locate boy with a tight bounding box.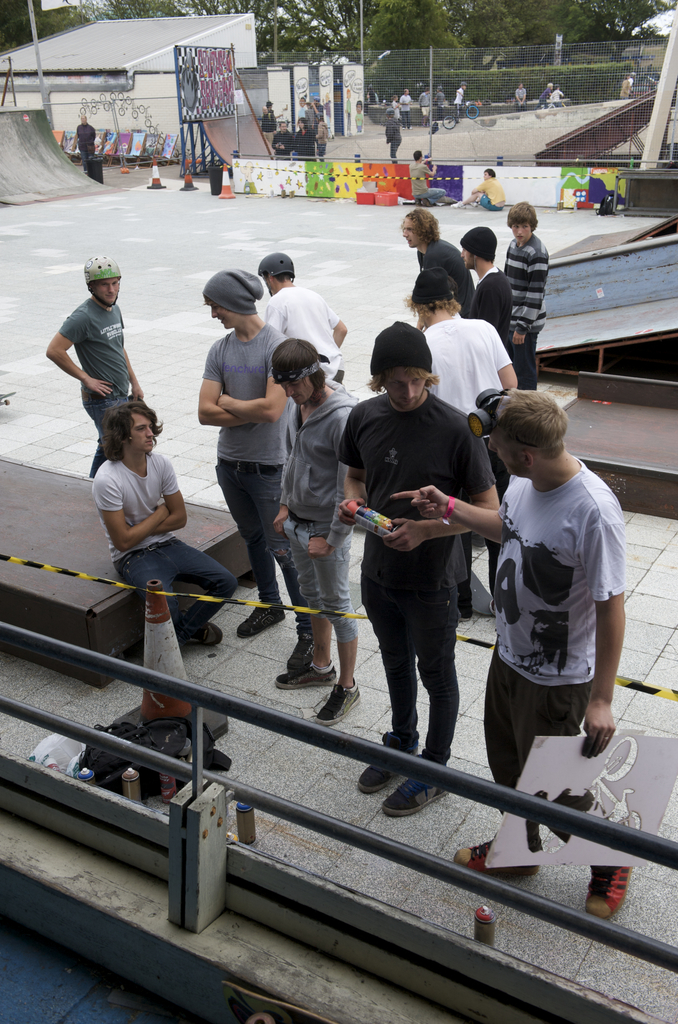
box(45, 254, 145, 476).
